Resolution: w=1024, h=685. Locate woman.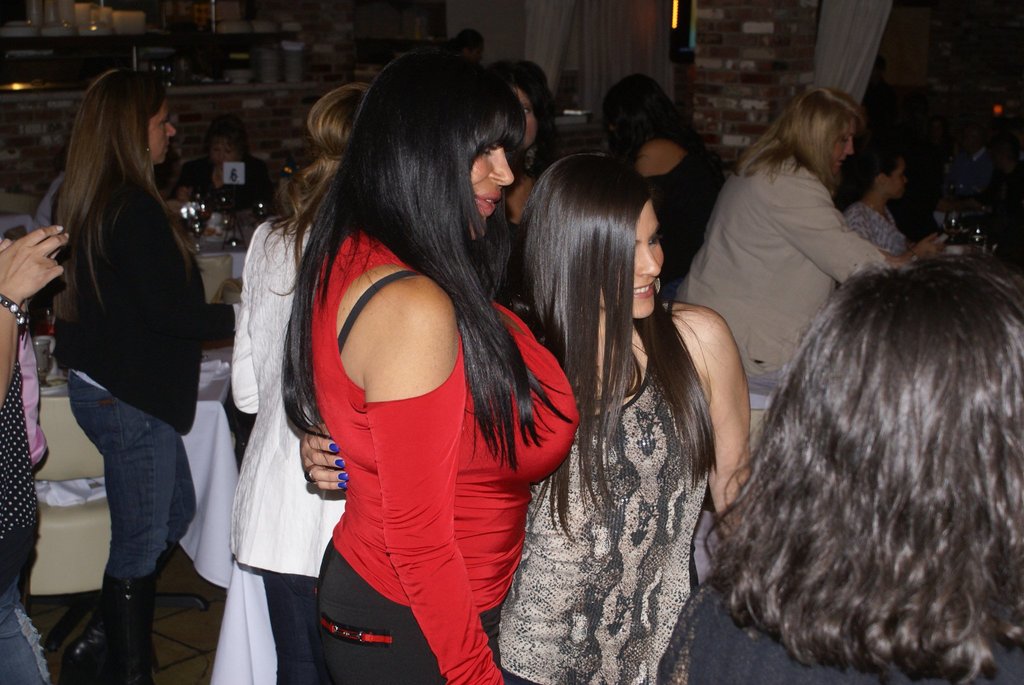
673, 85, 911, 458.
